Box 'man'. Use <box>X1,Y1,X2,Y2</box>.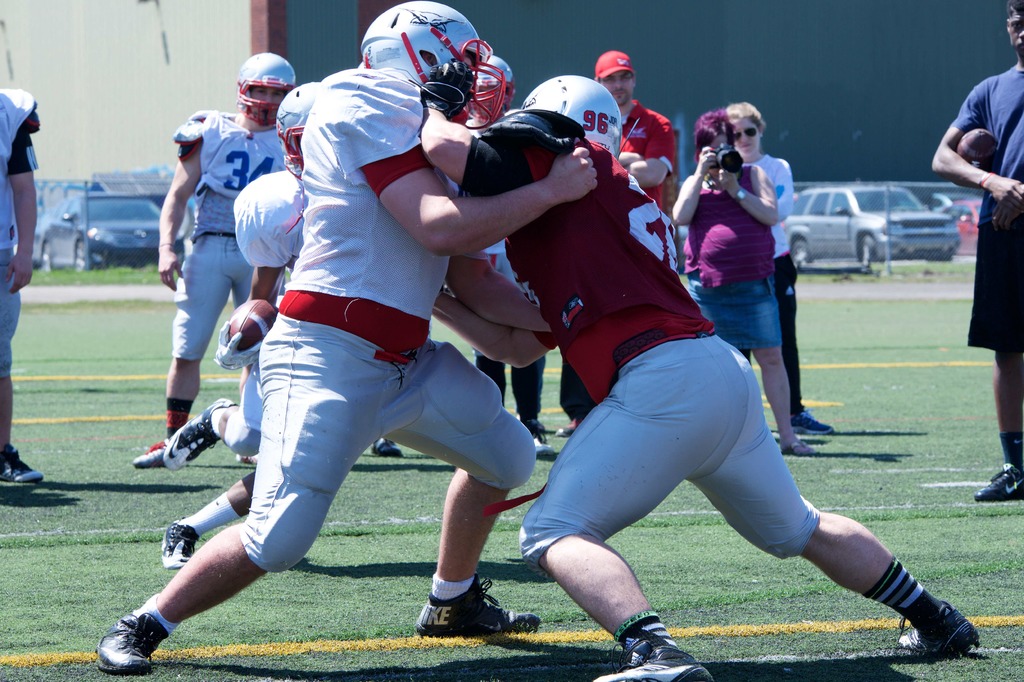
<box>454,38,563,426</box>.
